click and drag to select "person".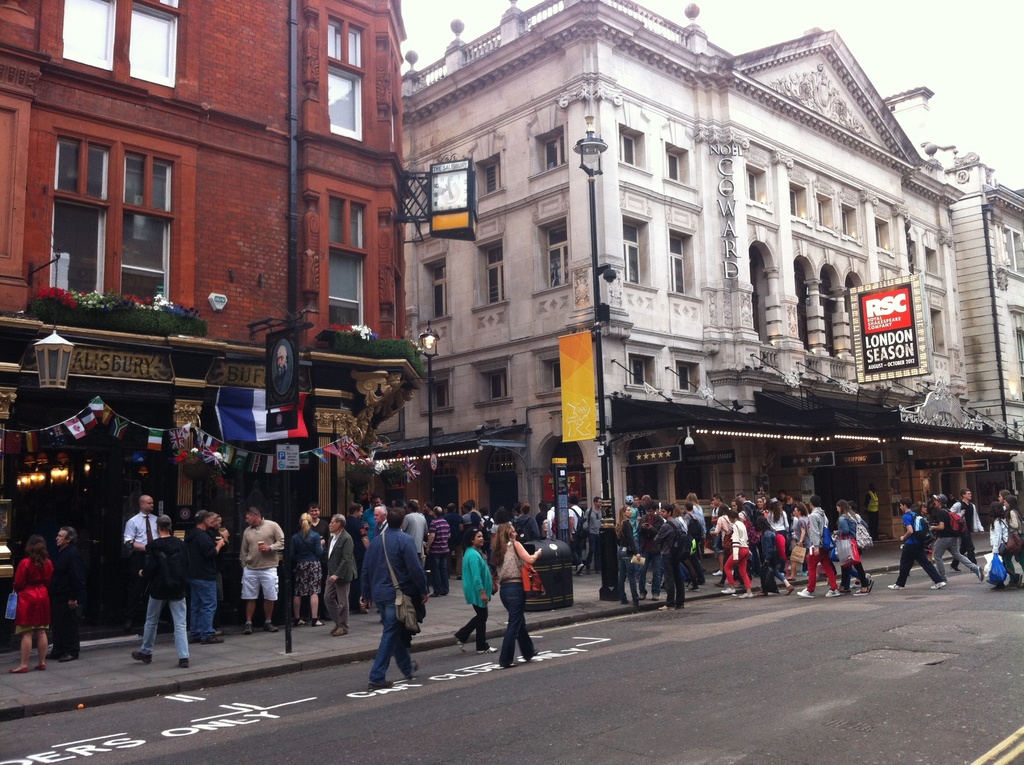
Selection: (left=212, top=515, right=228, bottom=558).
